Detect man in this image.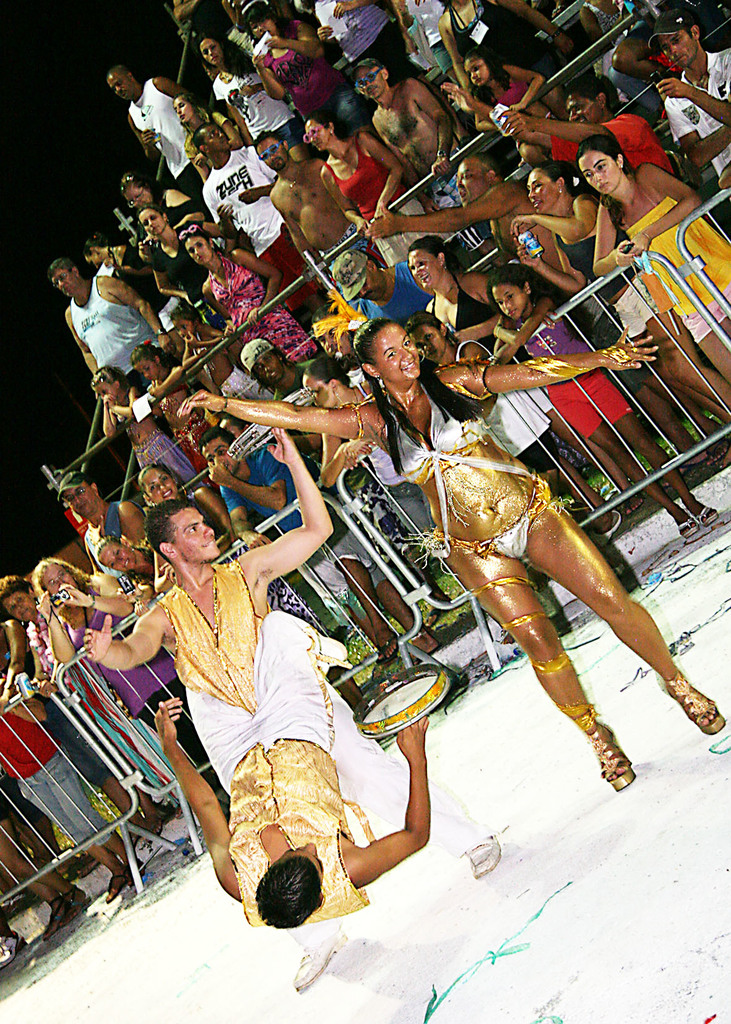
Detection: pyautogui.locateOnScreen(652, 17, 730, 181).
